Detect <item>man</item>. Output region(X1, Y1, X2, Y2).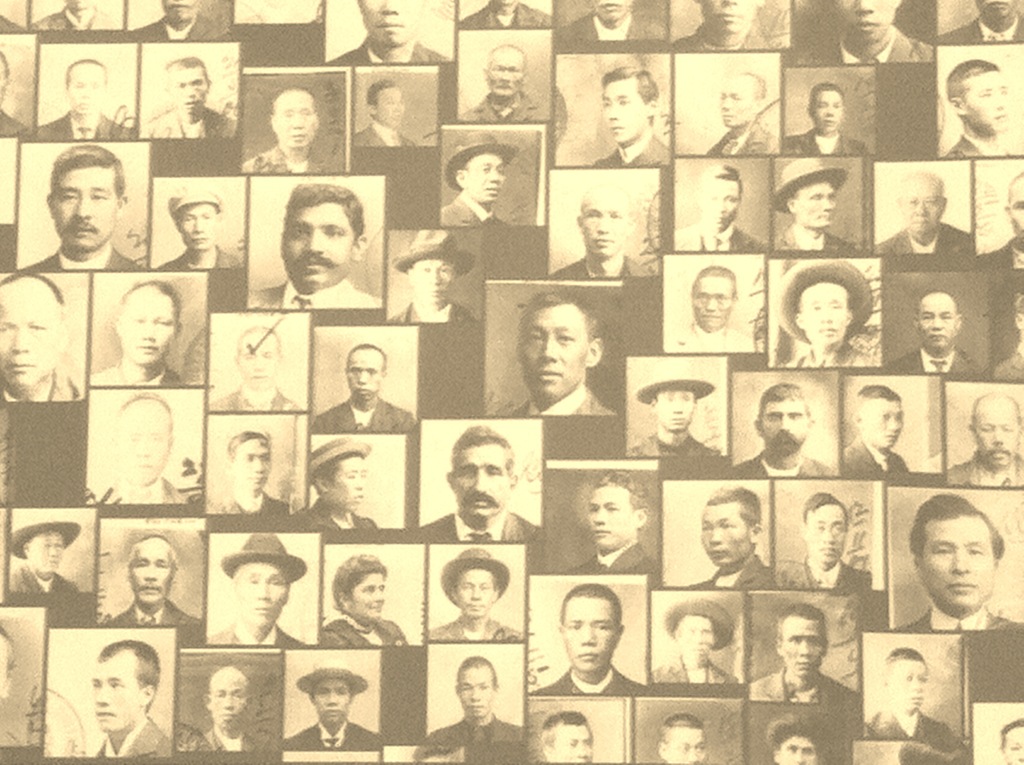
region(456, 45, 548, 118).
